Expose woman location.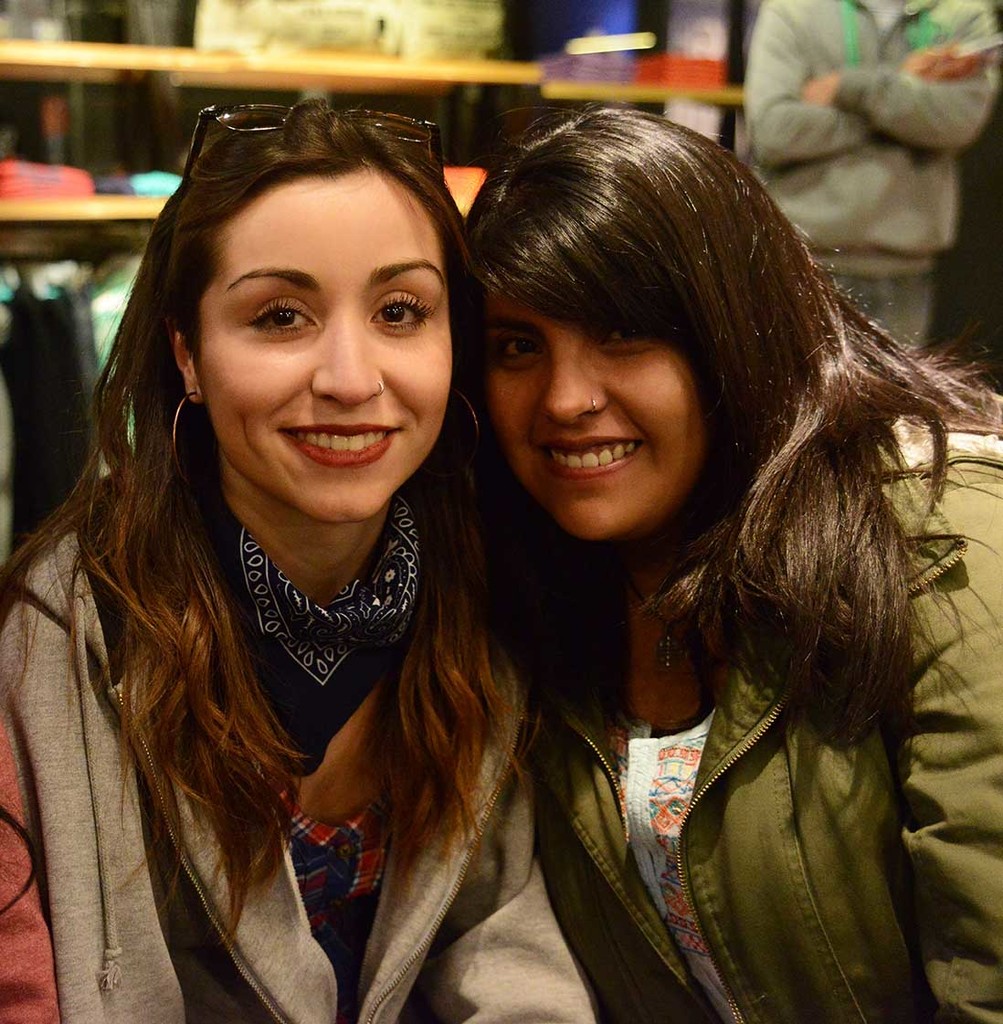
Exposed at bbox=[0, 93, 605, 1023].
